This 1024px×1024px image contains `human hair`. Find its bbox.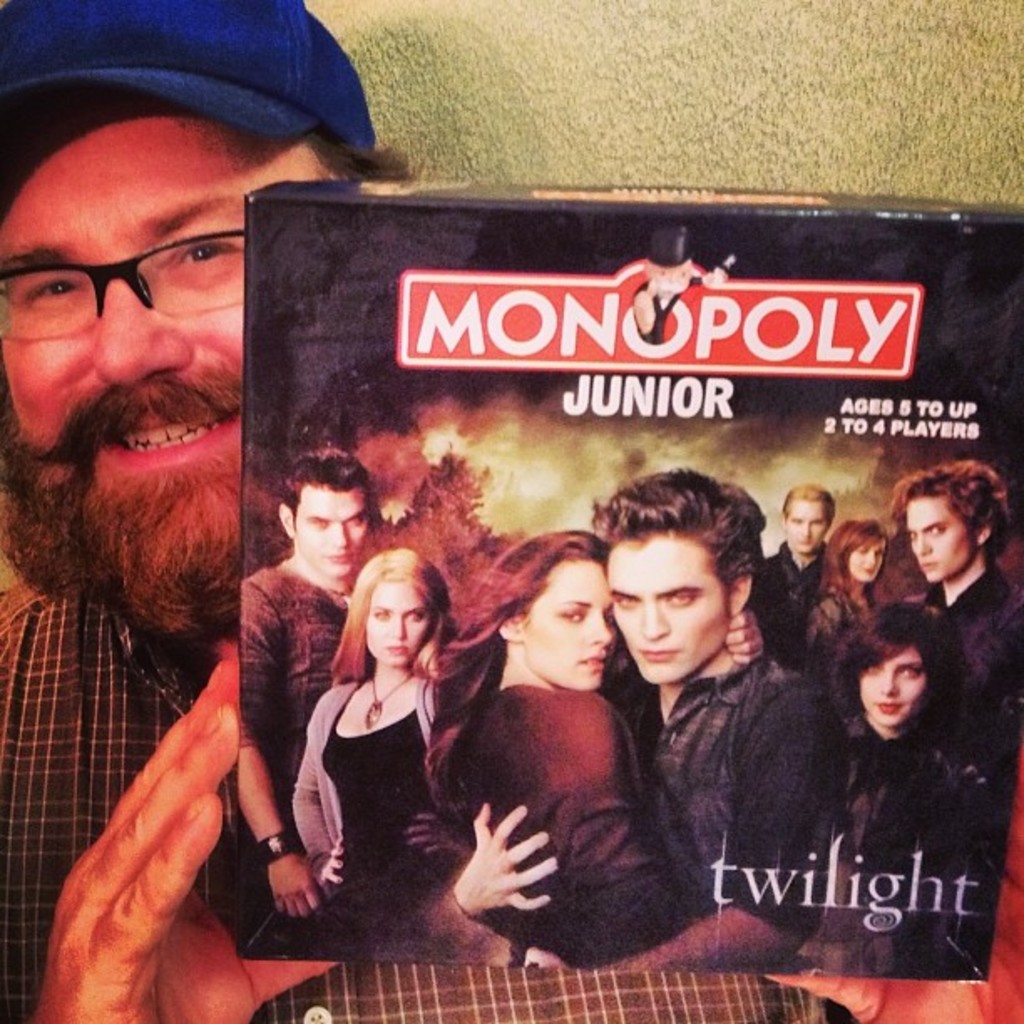
detection(336, 142, 420, 179).
